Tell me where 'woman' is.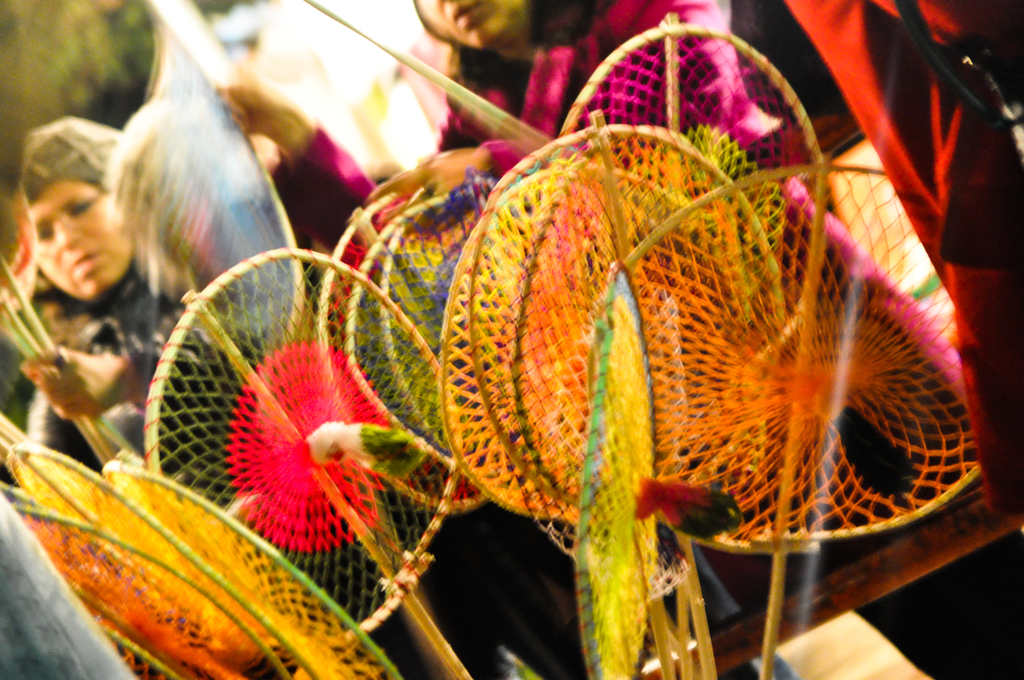
'woman' is at crop(212, 0, 977, 416).
